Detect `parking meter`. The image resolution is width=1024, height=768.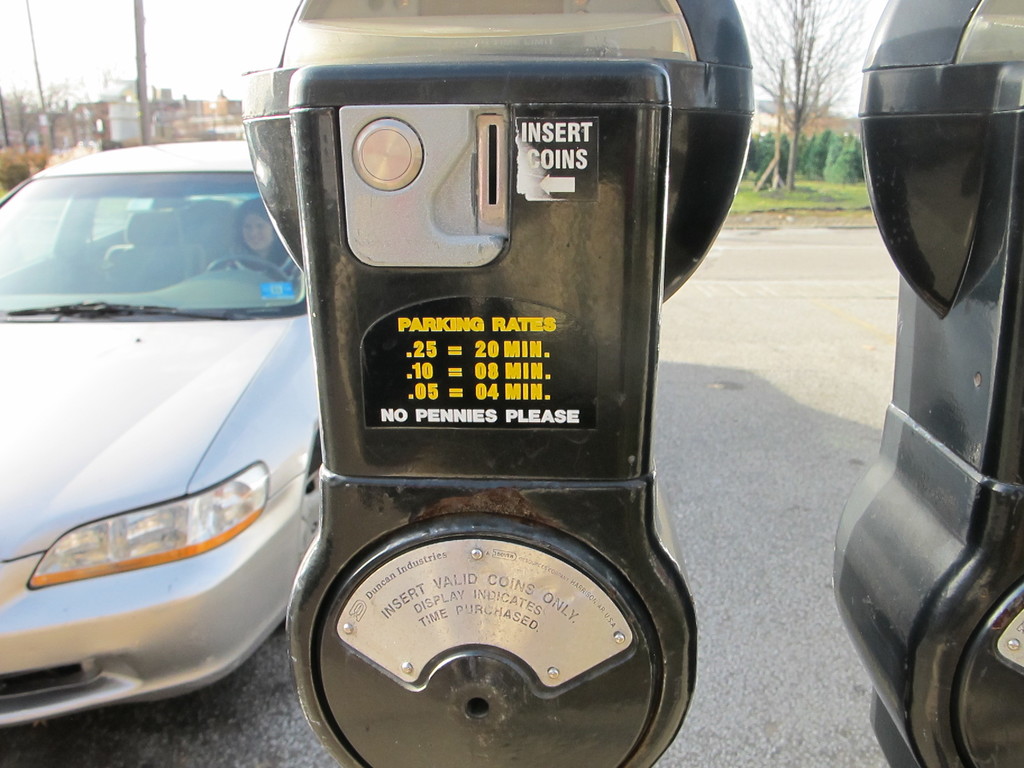
[833, 2, 1022, 767].
